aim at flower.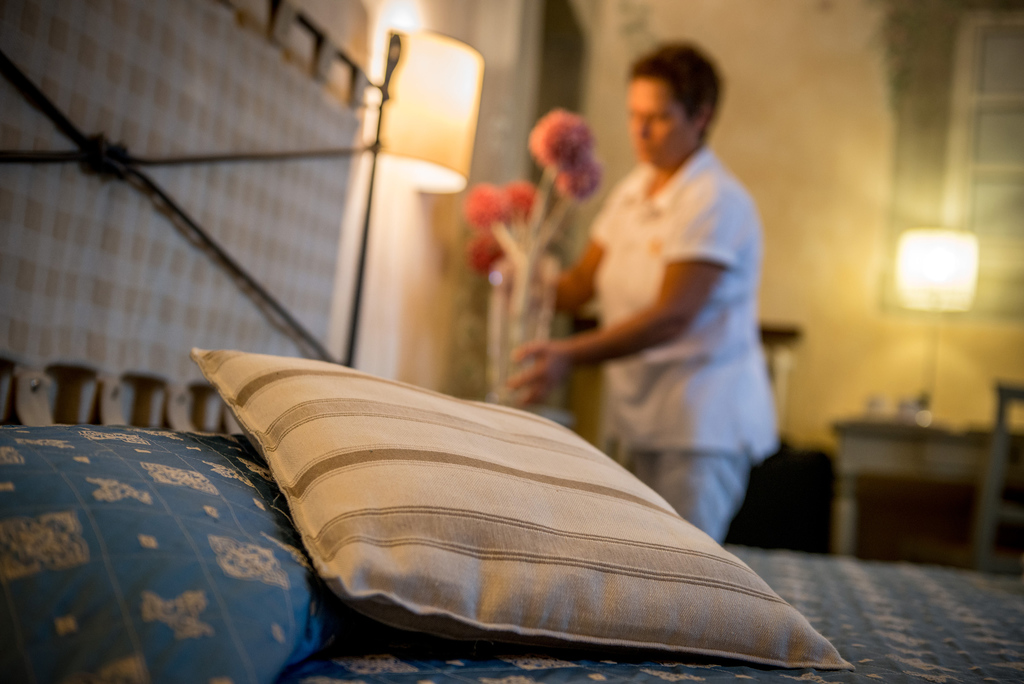
Aimed at 552 158 609 196.
